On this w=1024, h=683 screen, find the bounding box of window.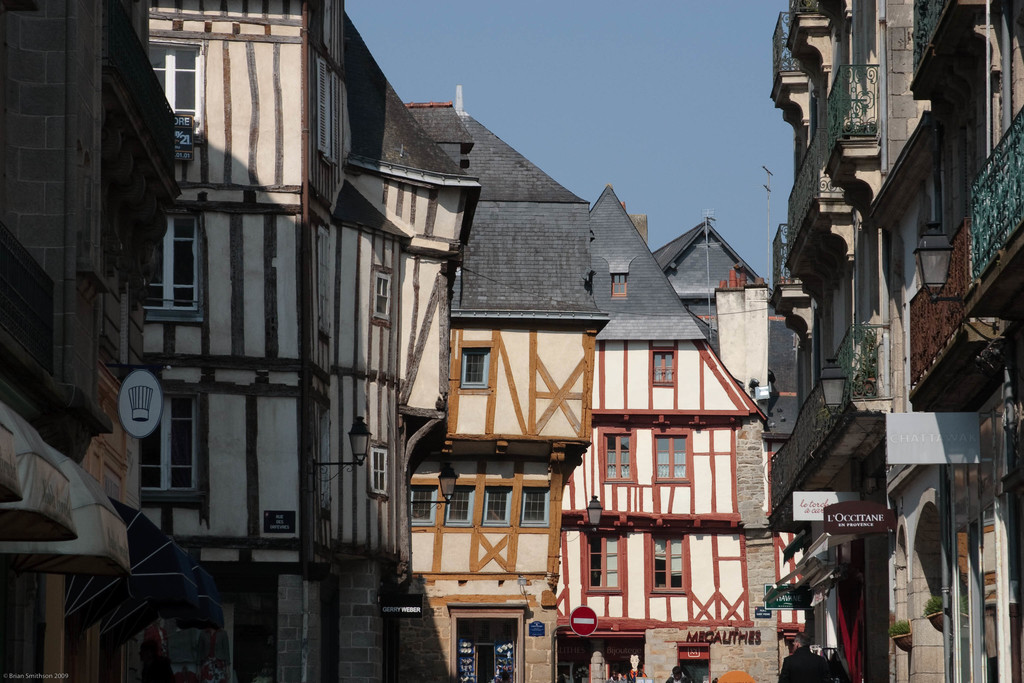
Bounding box: x1=406, y1=475, x2=430, y2=527.
